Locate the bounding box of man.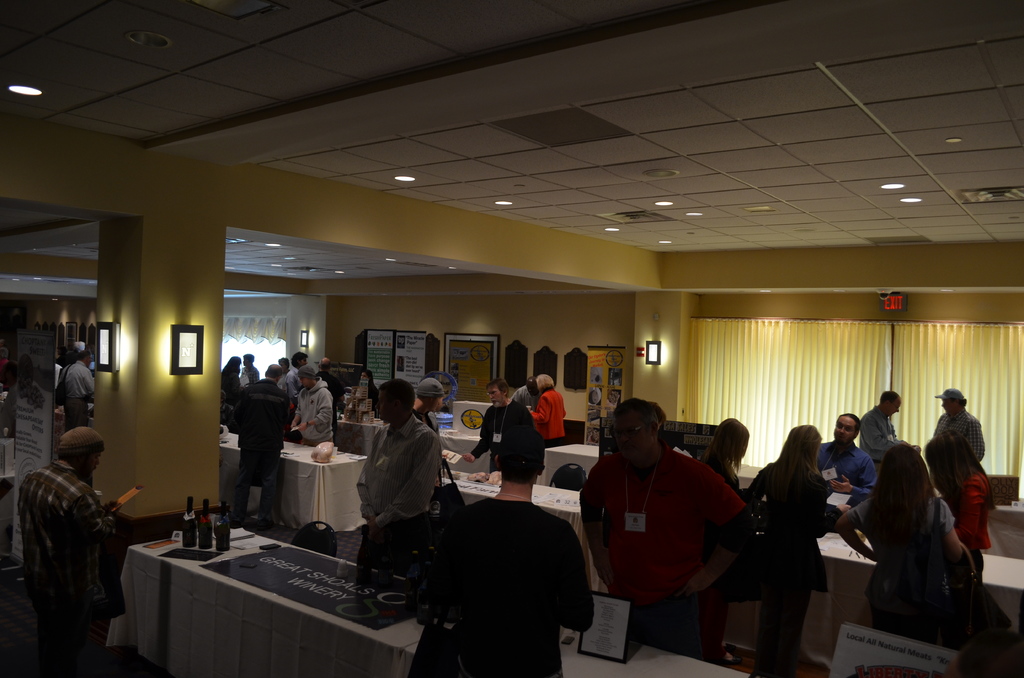
Bounding box: [left=282, top=359, right=335, bottom=449].
